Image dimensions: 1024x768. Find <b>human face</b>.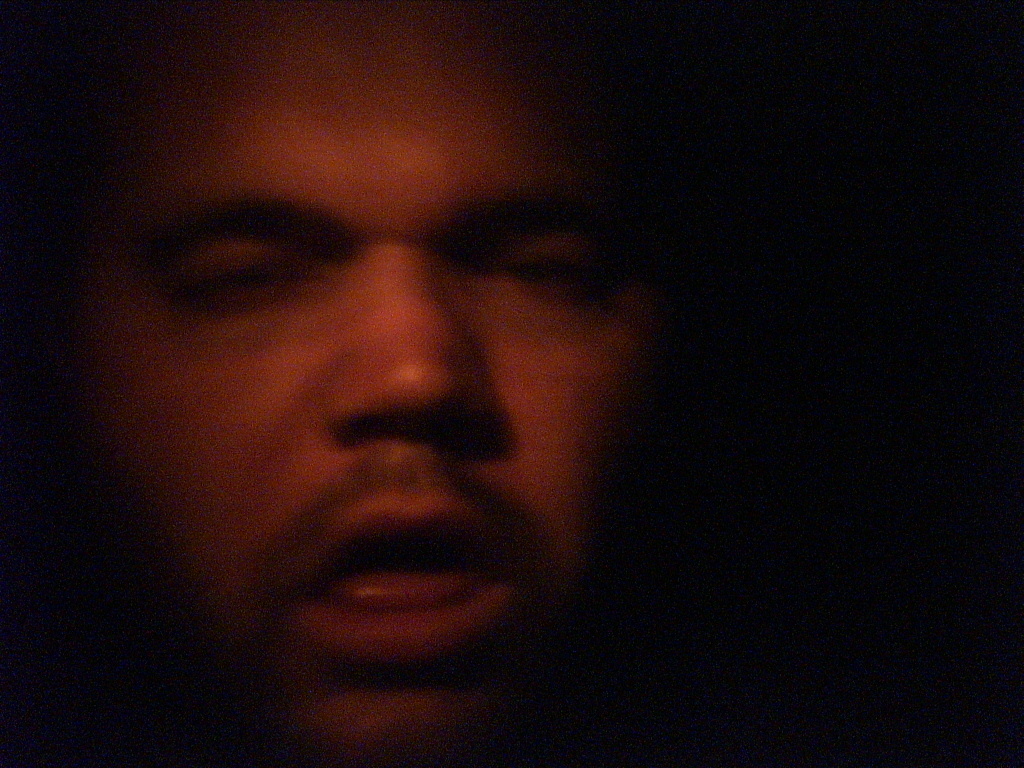
region(79, 7, 653, 767).
